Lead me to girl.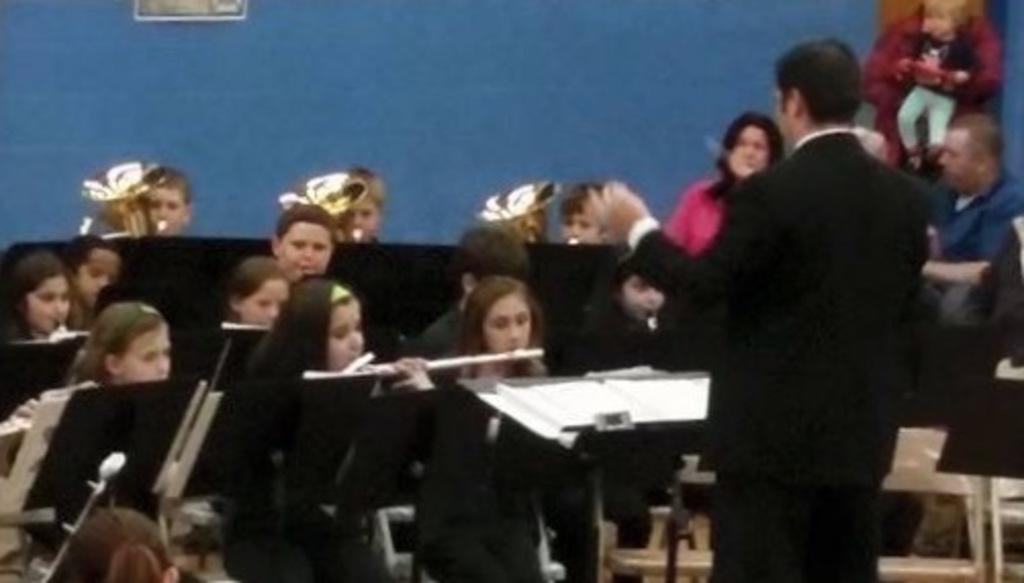
Lead to rect(0, 305, 170, 468).
